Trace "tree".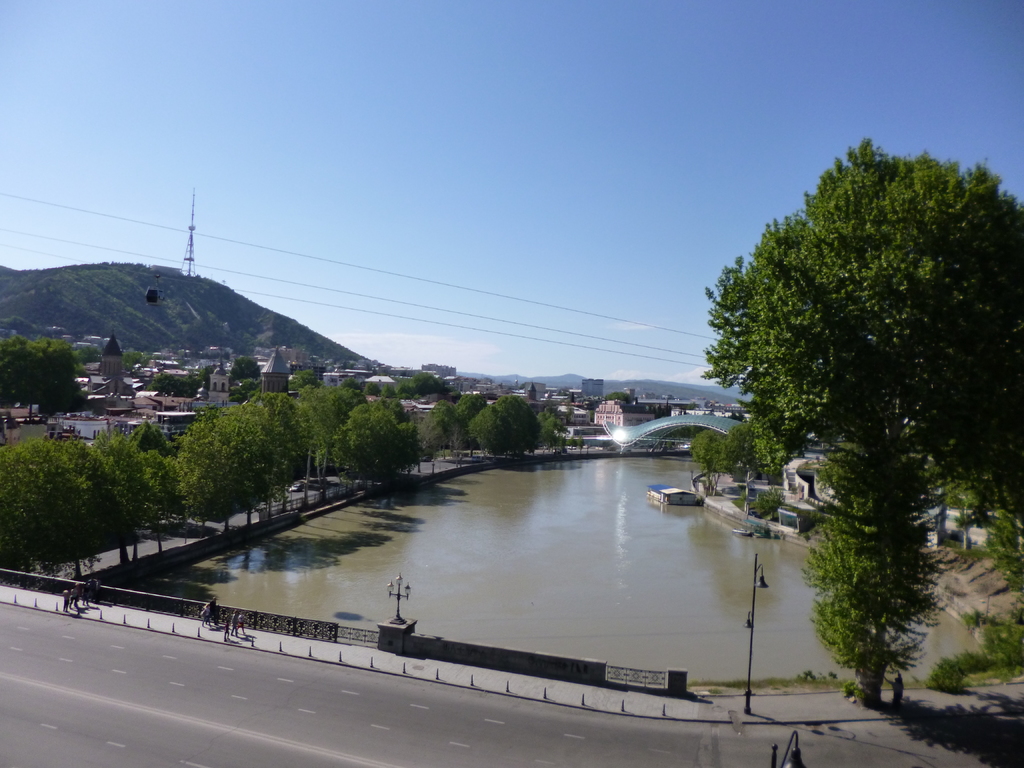
Traced to select_region(728, 414, 788, 479).
